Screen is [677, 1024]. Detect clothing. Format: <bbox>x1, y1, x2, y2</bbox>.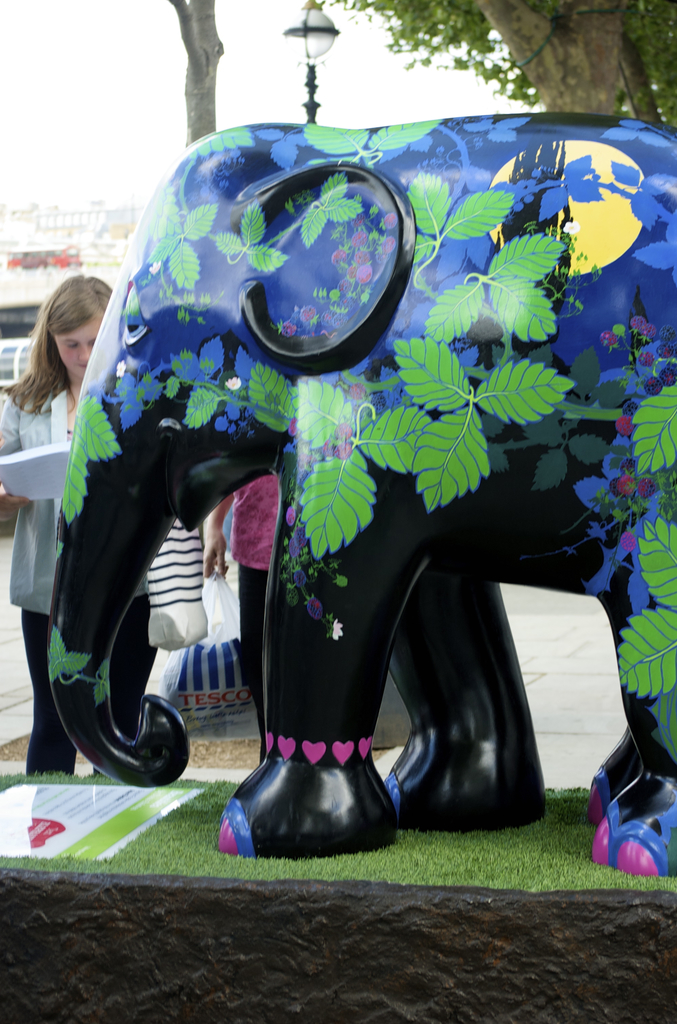
<bbox>234, 475, 282, 767</bbox>.
